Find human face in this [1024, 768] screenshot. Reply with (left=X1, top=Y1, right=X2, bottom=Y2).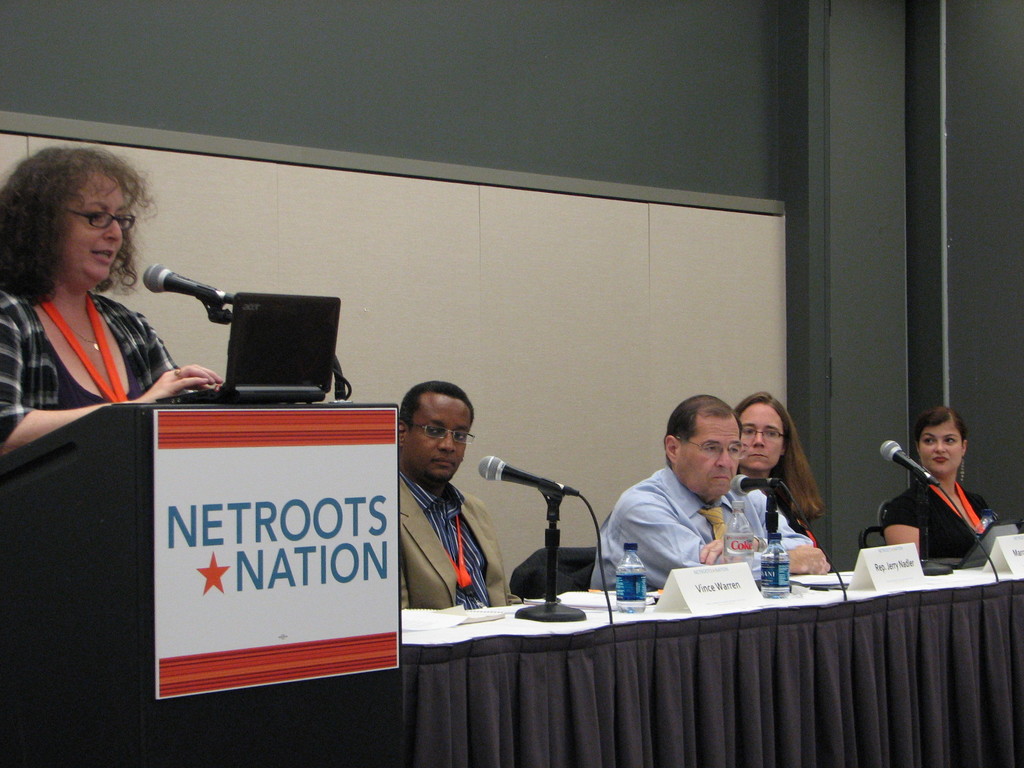
(left=911, top=424, right=968, bottom=479).
